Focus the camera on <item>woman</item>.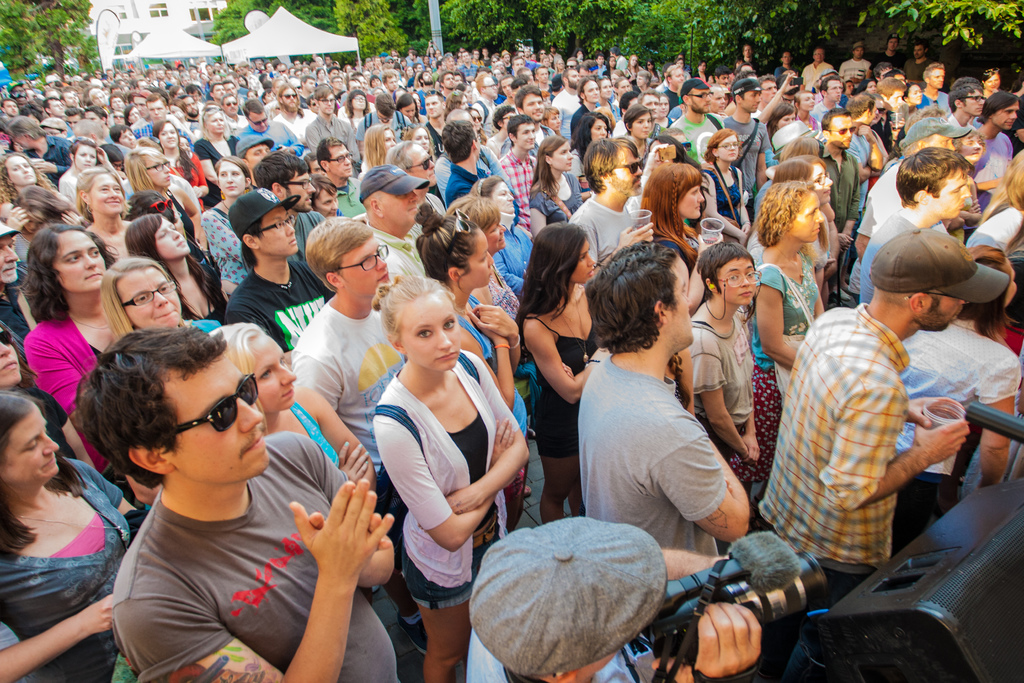
Focus region: box(335, 89, 368, 127).
